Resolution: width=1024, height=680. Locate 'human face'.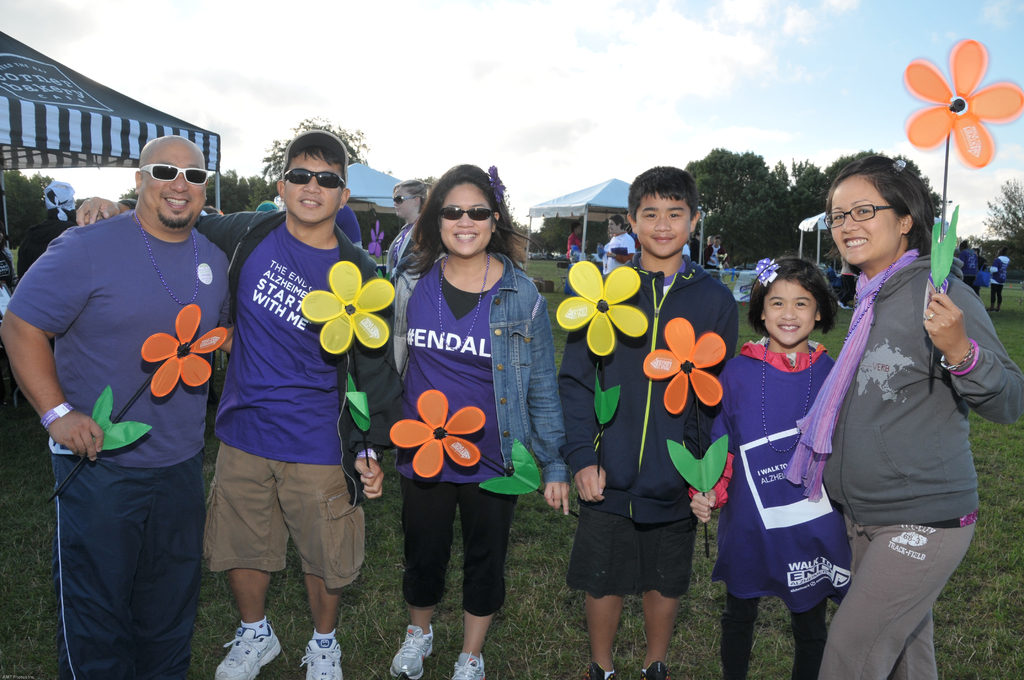
x1=438 y1=180 x2=494 y2=255.
